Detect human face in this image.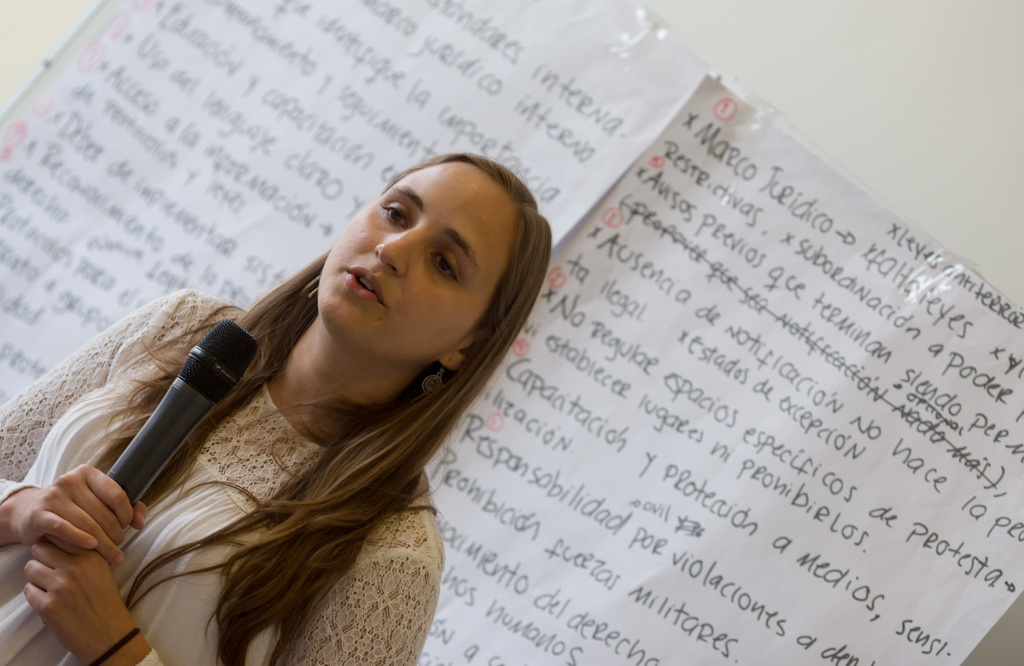
Detection: region(316, 162, 517, 360).
